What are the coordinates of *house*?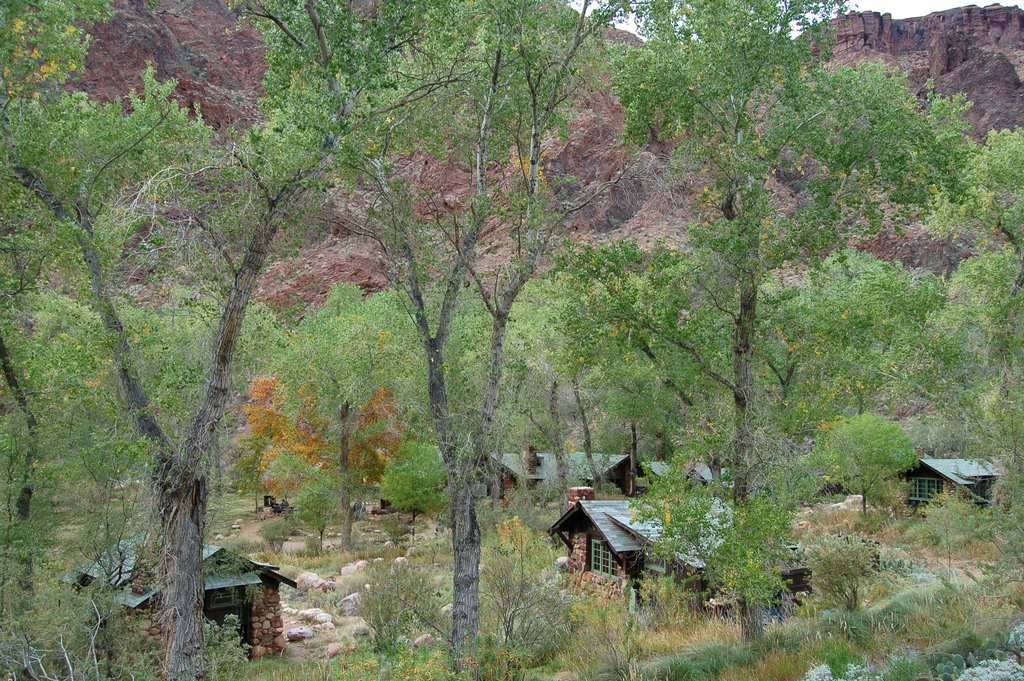
541,494,754,620.
